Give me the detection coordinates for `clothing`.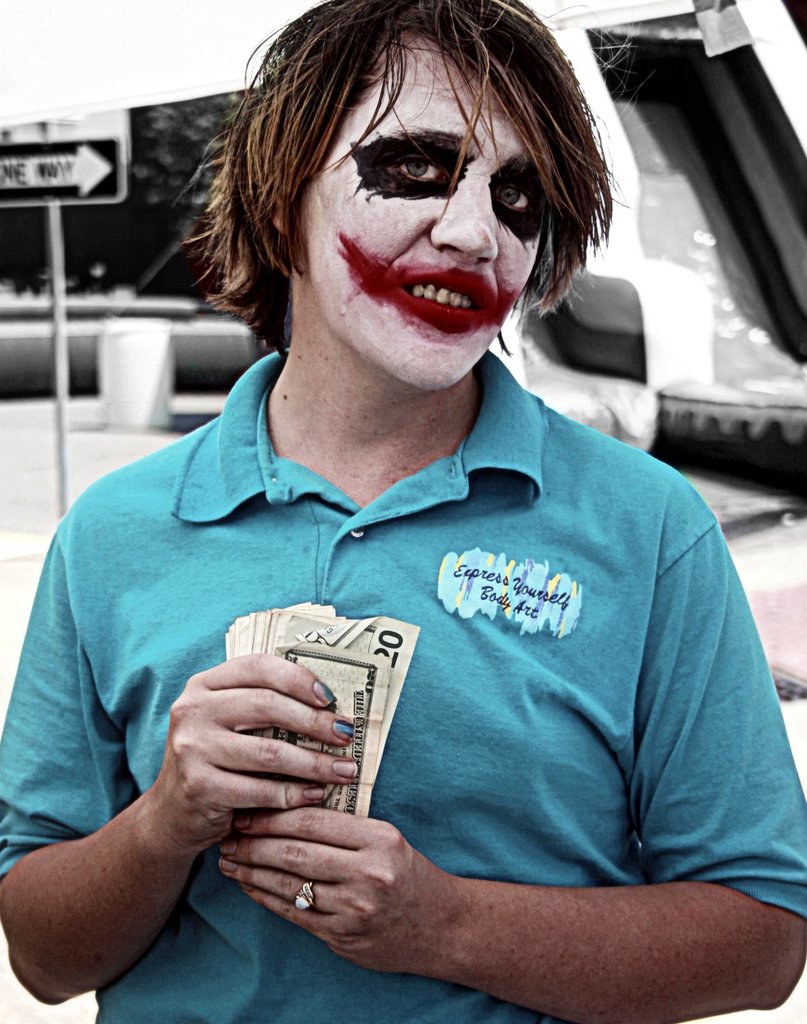
[x1=0, y1=348, x2=806, y2=1023].
